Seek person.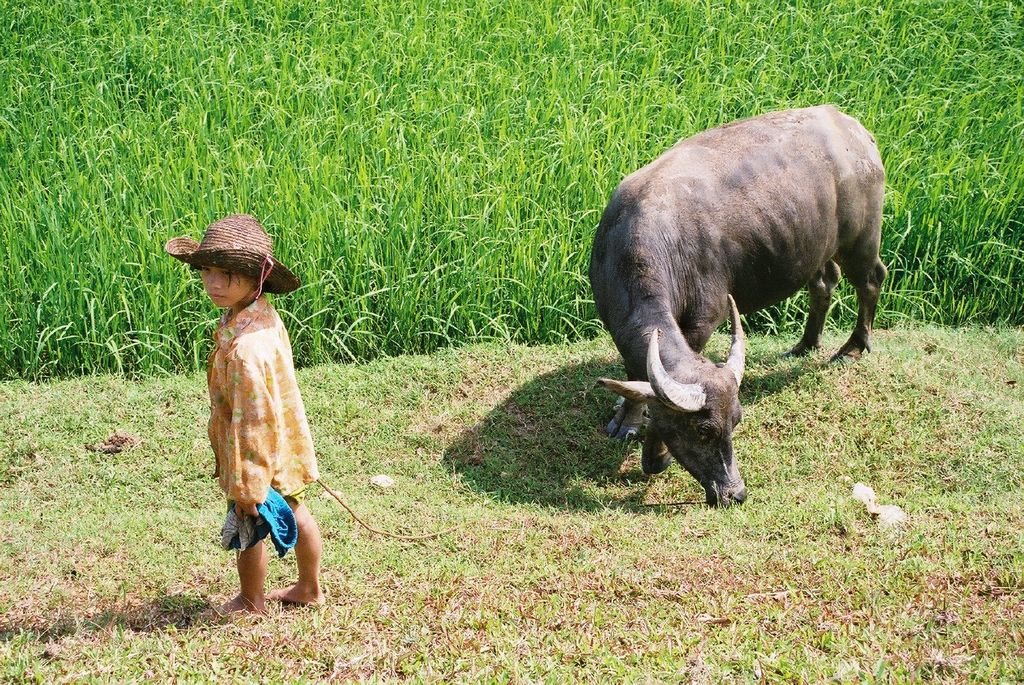
(167, 217, 343, 620).
